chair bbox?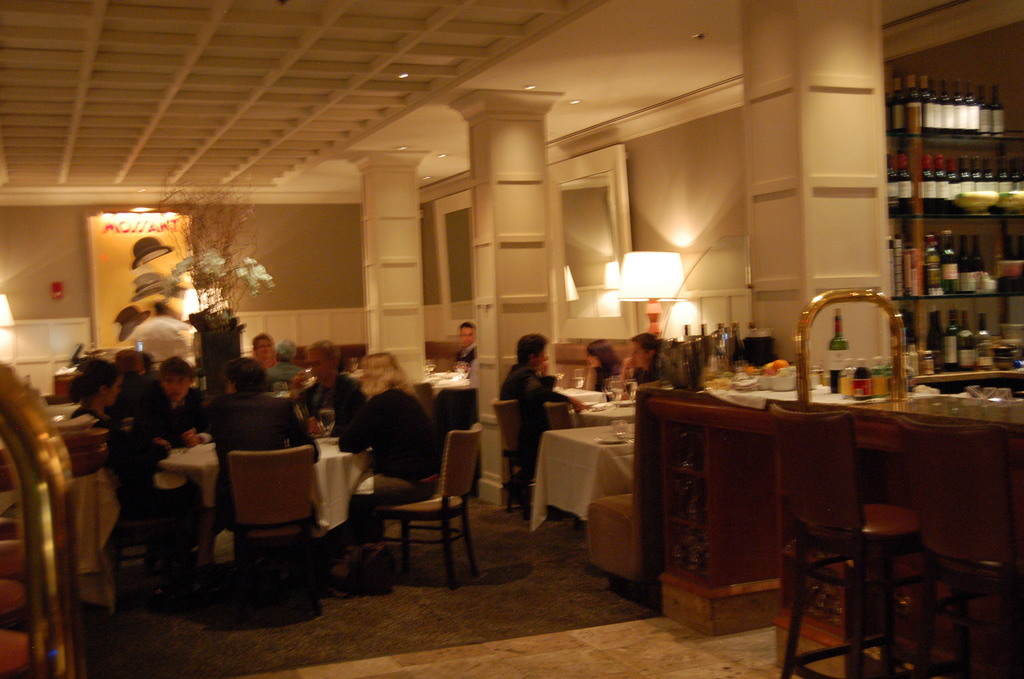
box=[227, 441, 324, 623]
